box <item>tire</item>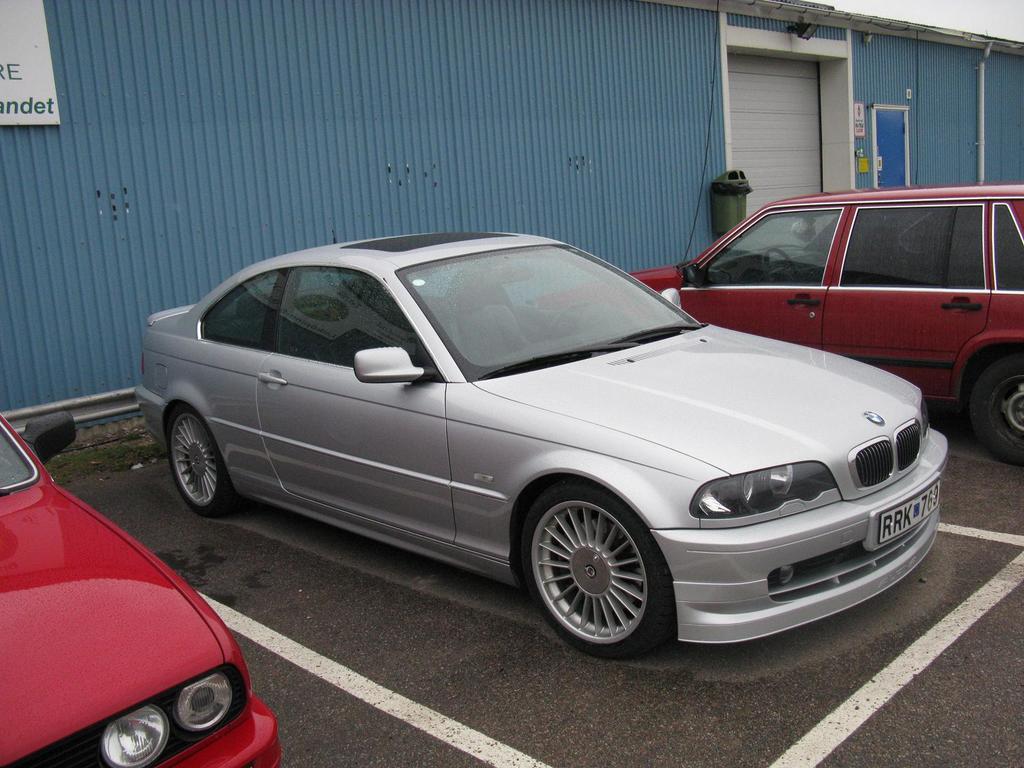
{"left": 520, "top": 484, "right": 669, "bottom": 655}
